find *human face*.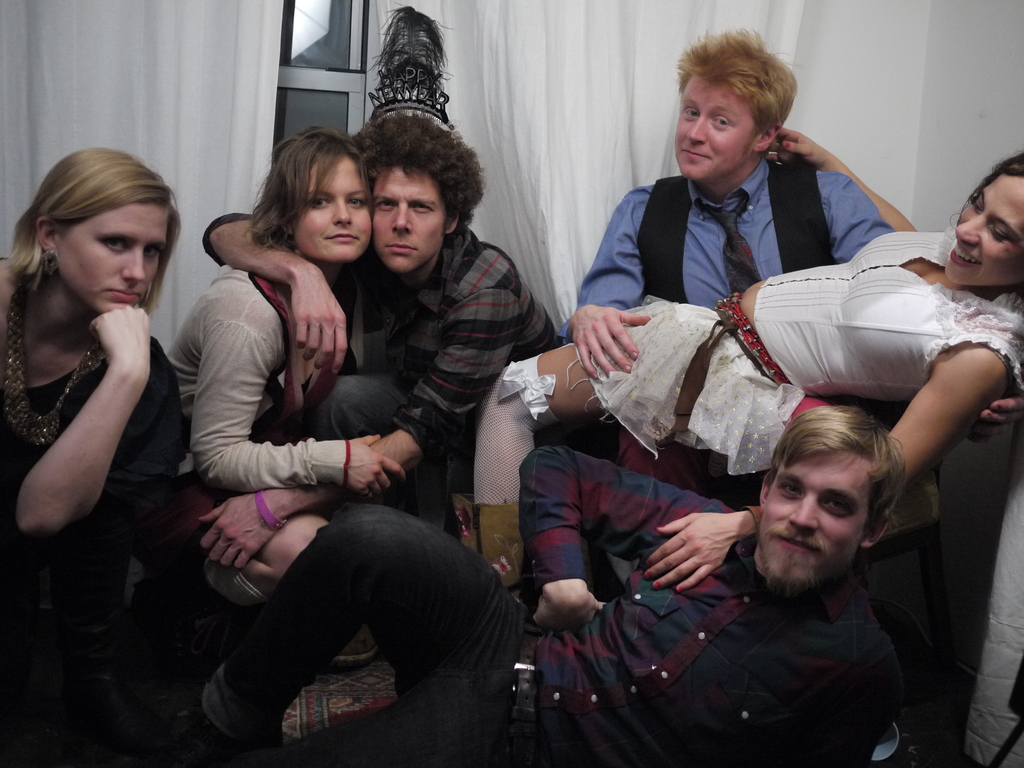
left=676, top=69, right=759, bottom=184.
